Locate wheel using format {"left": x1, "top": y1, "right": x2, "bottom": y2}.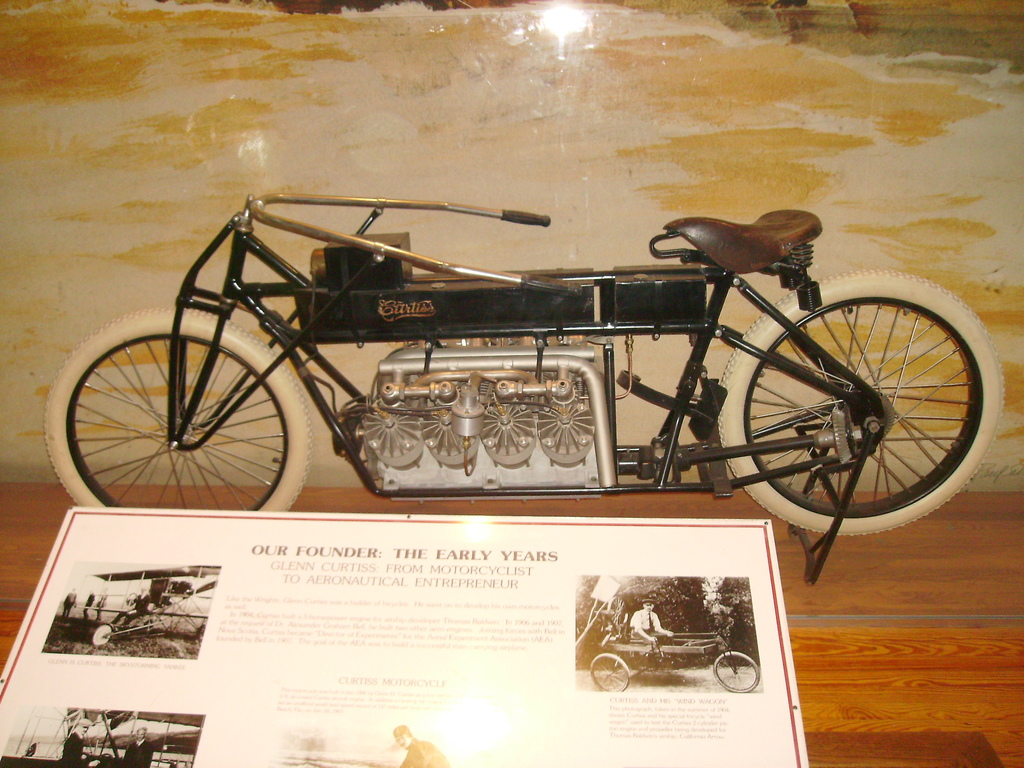
{"left": 700, "top": 264, "right": 1015, "bottom": 545}.
